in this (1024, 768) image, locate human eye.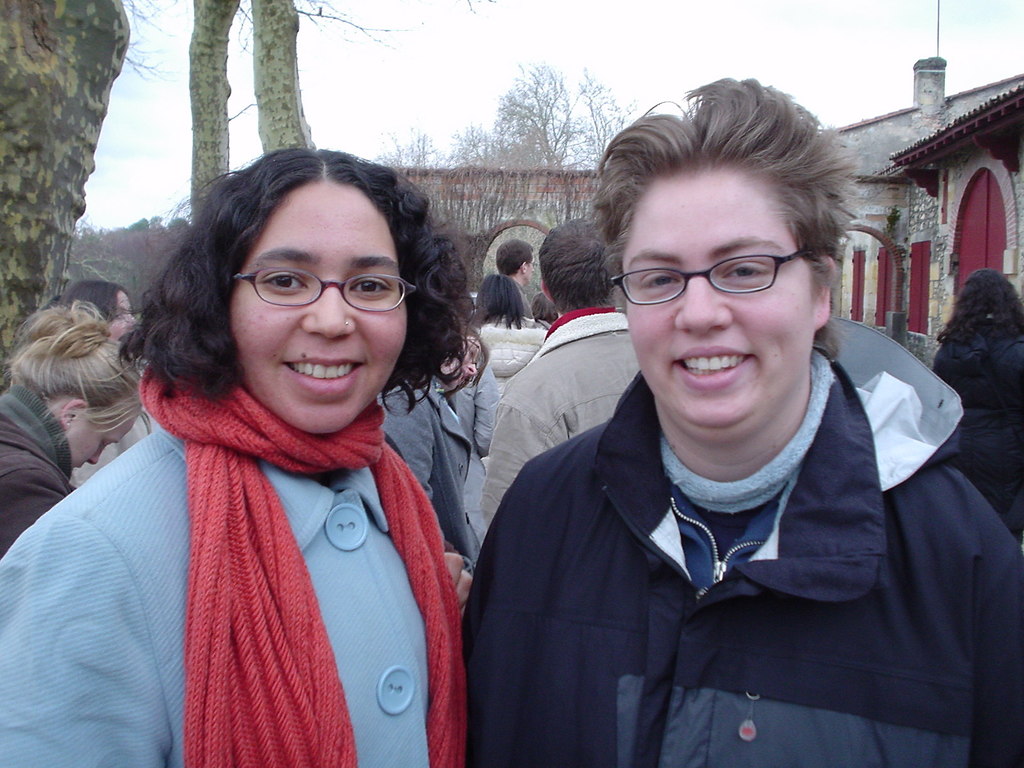
Bounding box: bbox=(638, 268, 684, 294).
